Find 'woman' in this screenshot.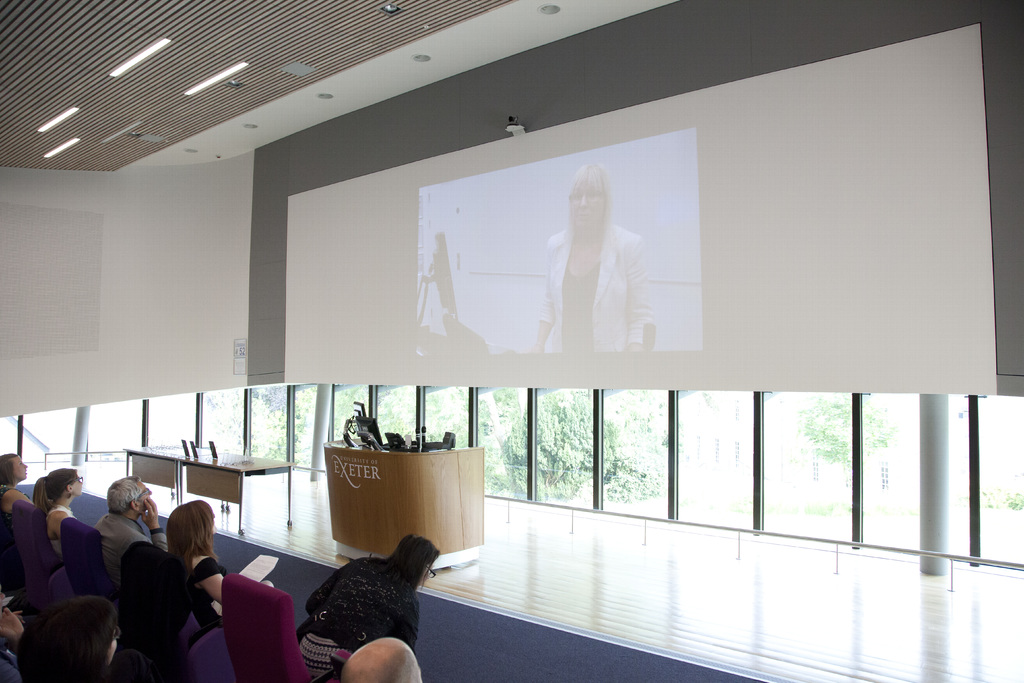
The bounding box for 'woman' is (0,452,29,516).
